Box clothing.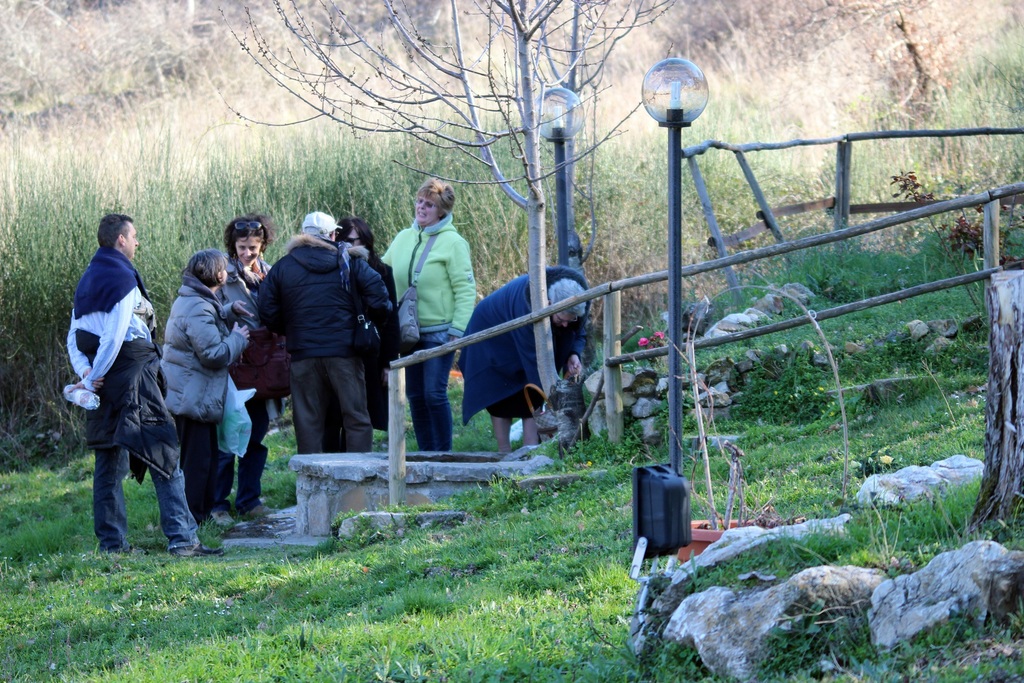
[left=63, top=198, right=173, bottom=548].
